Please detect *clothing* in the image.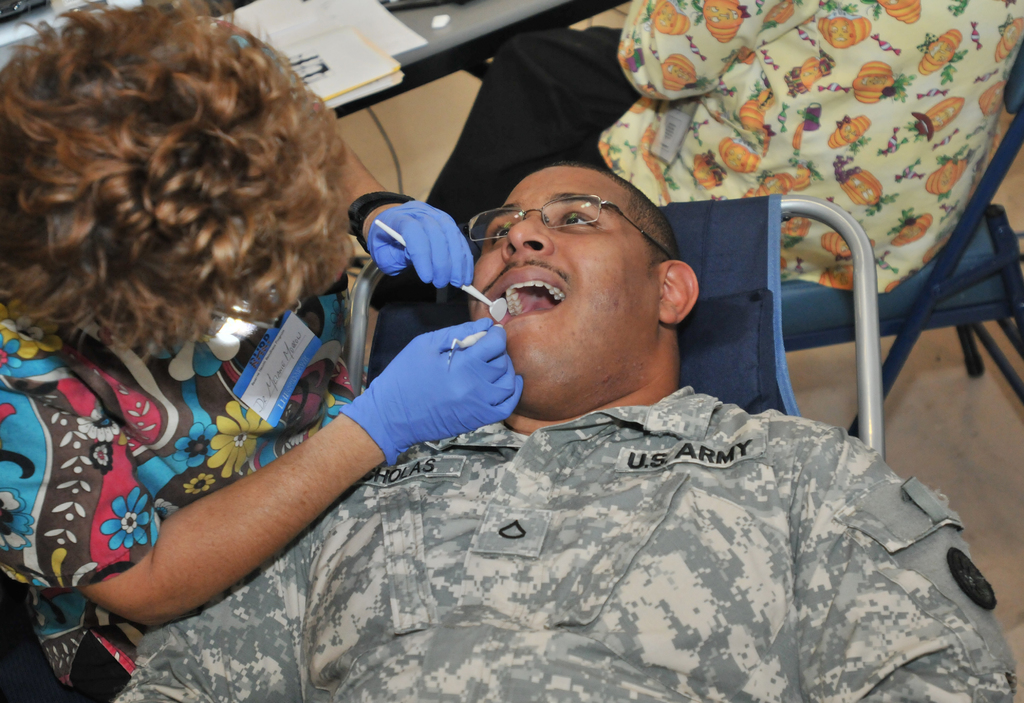
bbox(359, 0, 1023, 390).
